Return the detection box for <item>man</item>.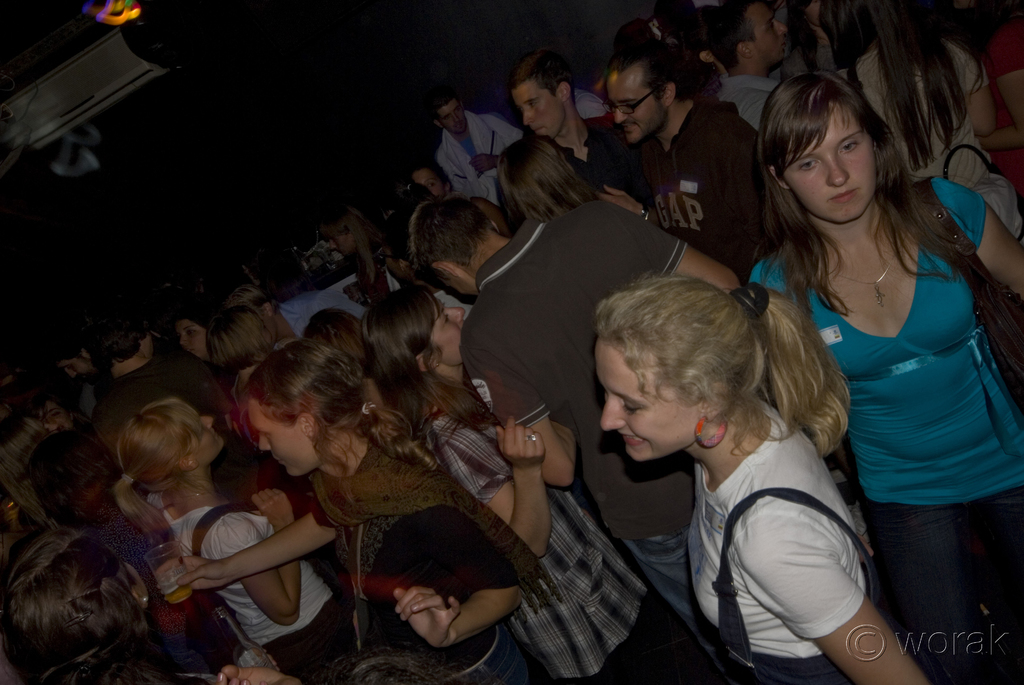
595 36 767 279.
